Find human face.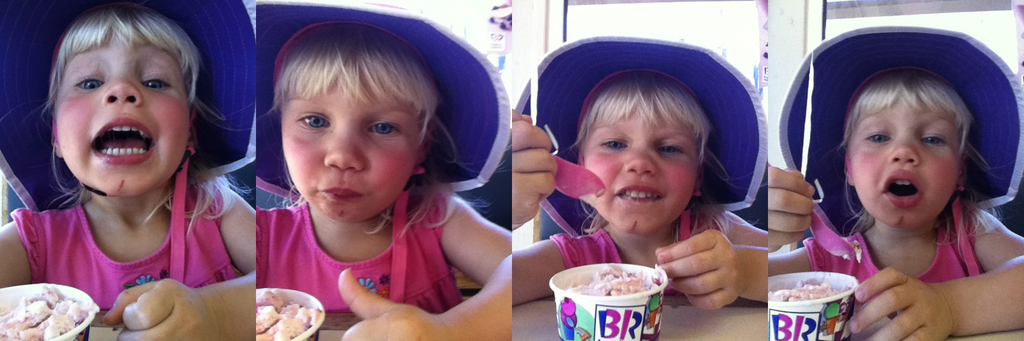
{"x1": 848, "y1": 97, "x2": 966, "y2": 231}.
